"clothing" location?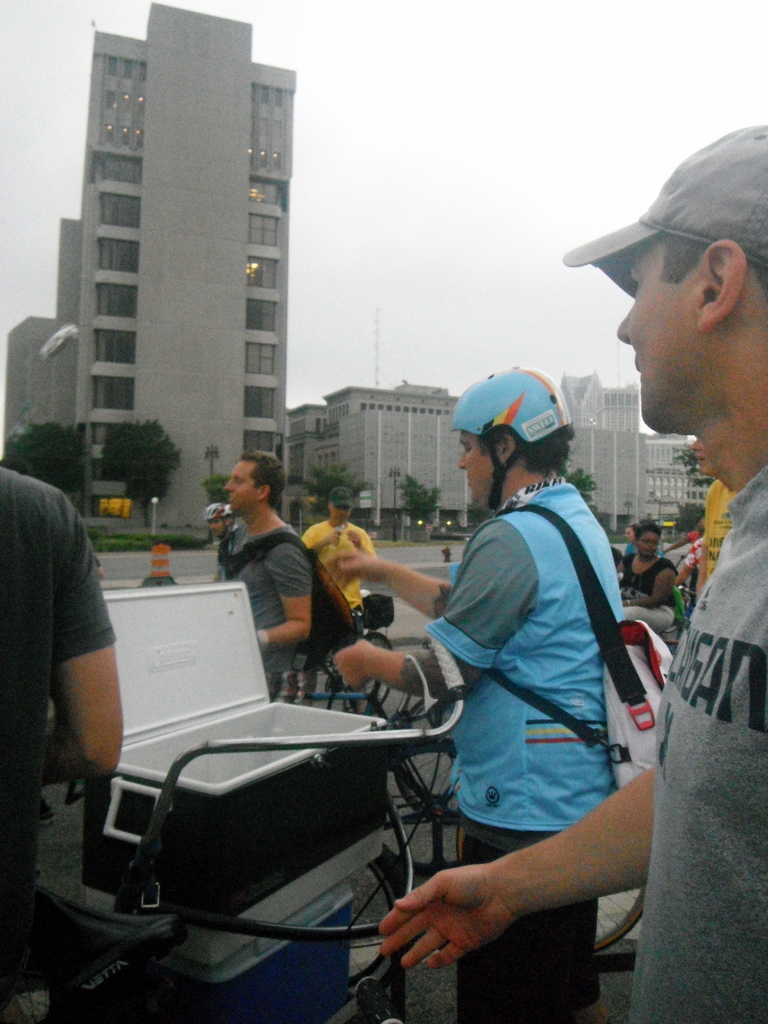
x1=620, y1=552, x2=679, y2=607
